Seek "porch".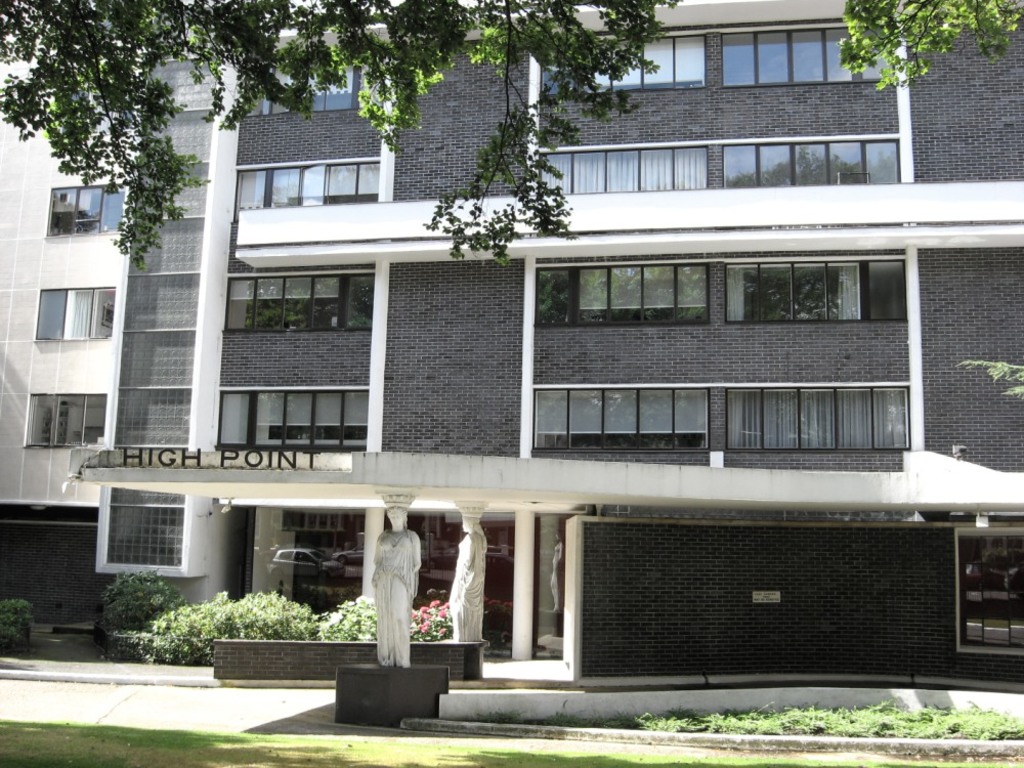
locate(217, 629, 568, 683).
